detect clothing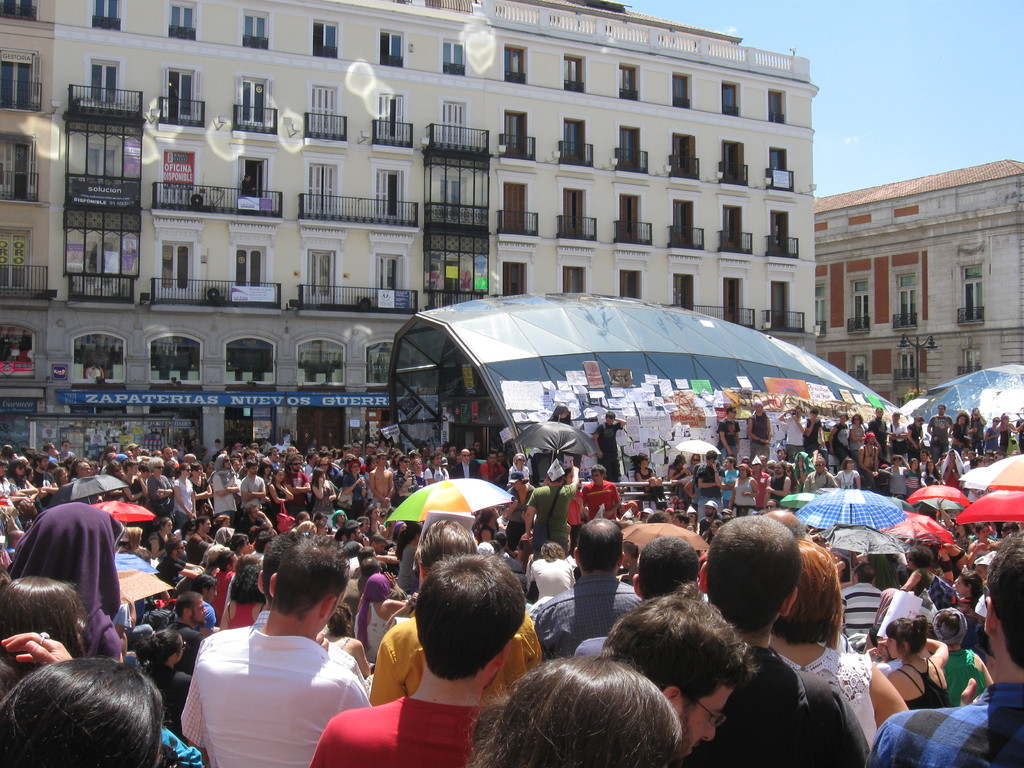
[left=305, top=696, right=499, bottom=767]
